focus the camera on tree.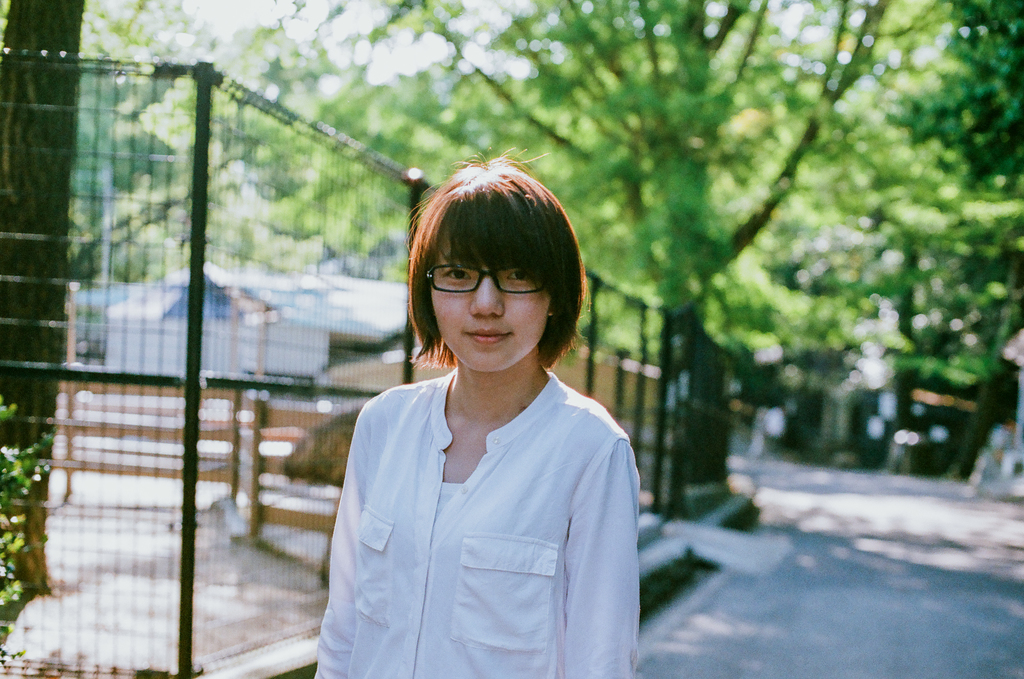
Focus region: {"x1": 0, "y1": 0, "x2": 89, "y2": 591}.
